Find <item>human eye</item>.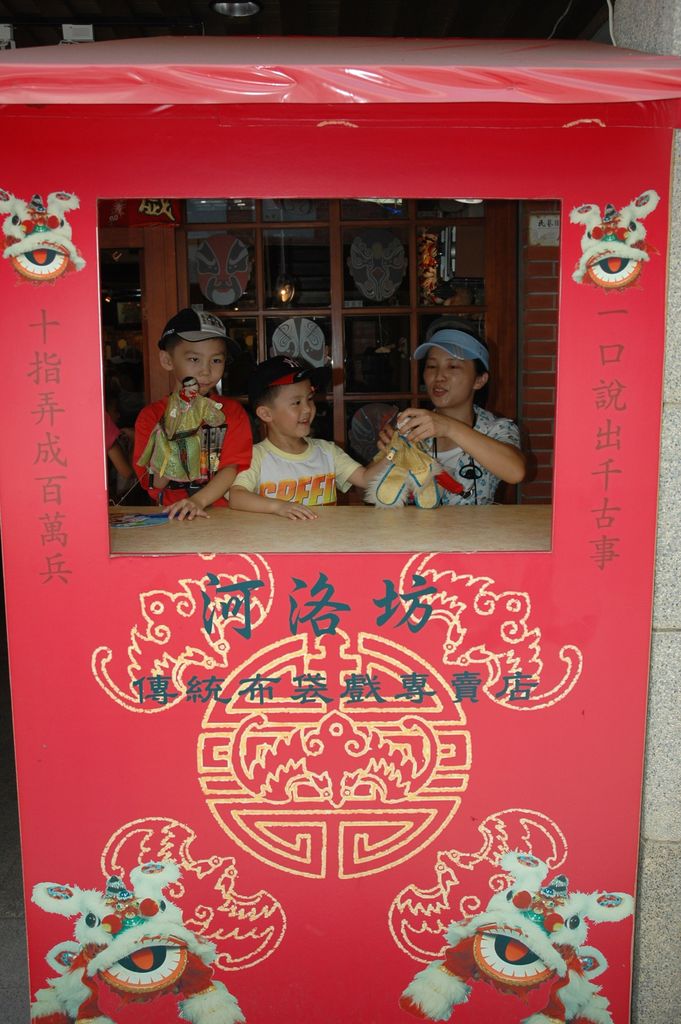
[left=447, top=363, right=459, bottom=370].
